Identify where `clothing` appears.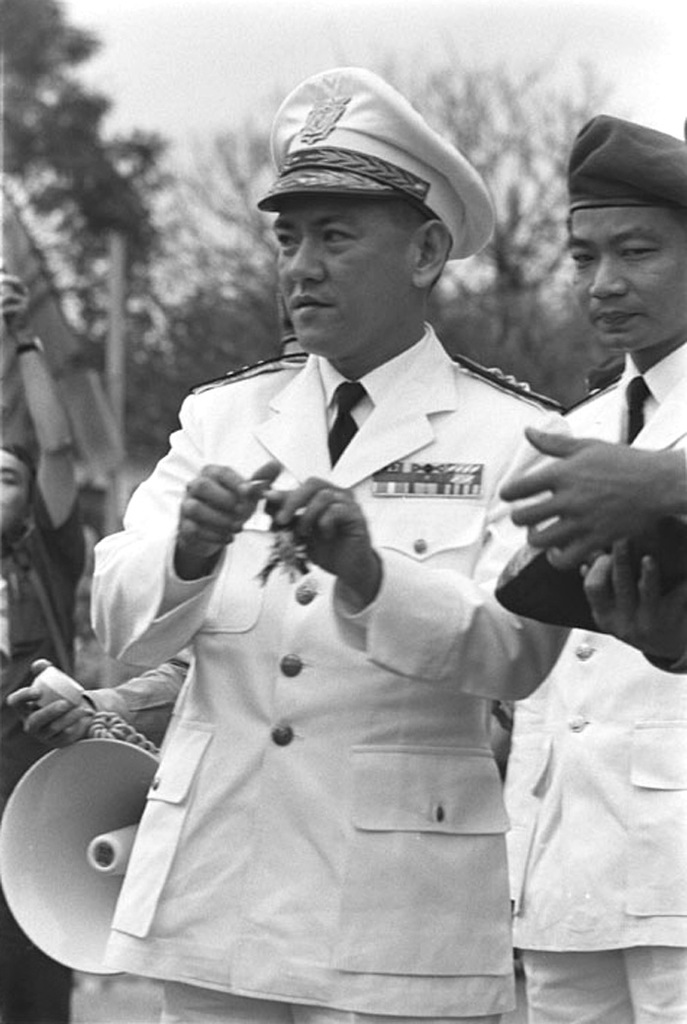
Appears at crop(0, 185, 114, 620).
